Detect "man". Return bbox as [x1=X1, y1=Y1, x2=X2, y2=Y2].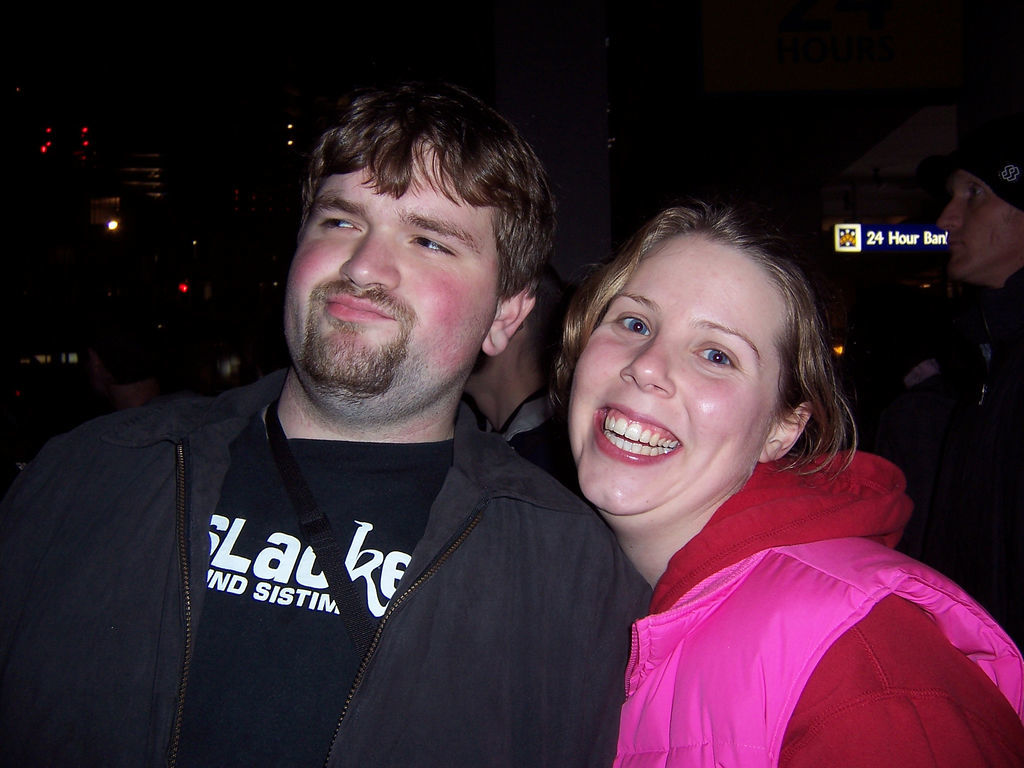
[x1=0, y1=68, x2=638, y2=767].
